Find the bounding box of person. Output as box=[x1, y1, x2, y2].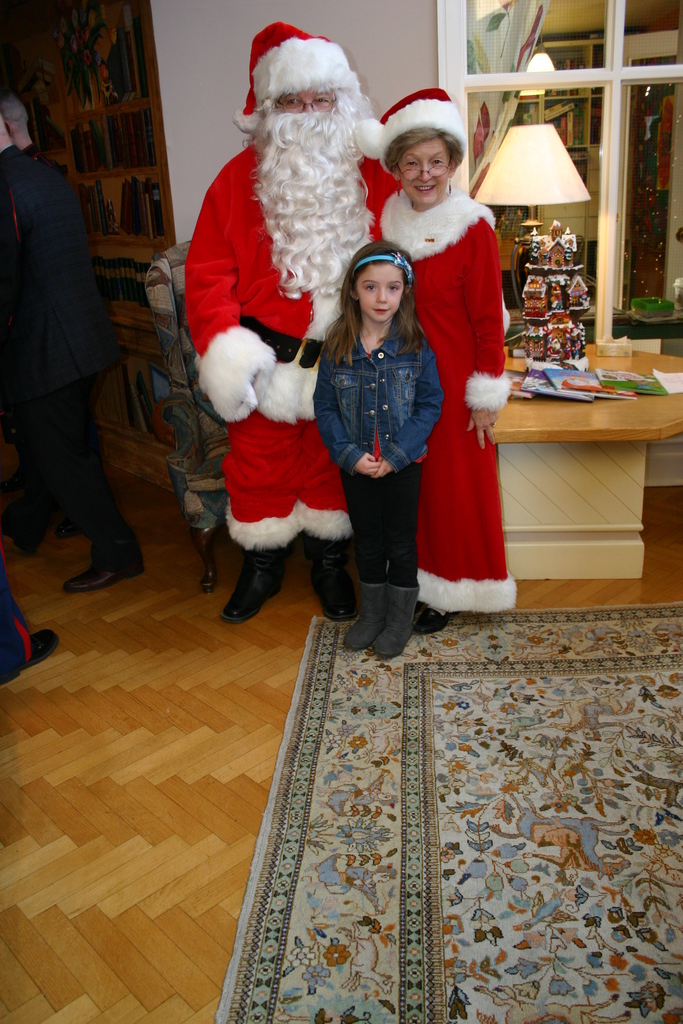
box=[0, 113, 145, 597].
